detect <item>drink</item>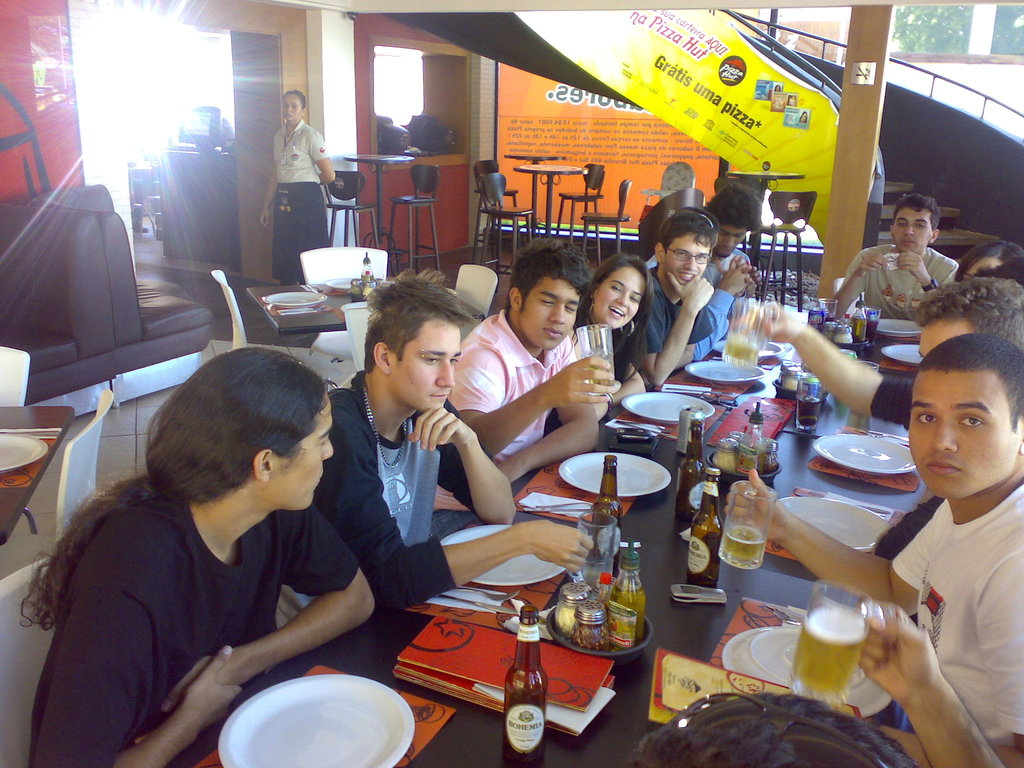
BBox(582, 353, 614, 396)
